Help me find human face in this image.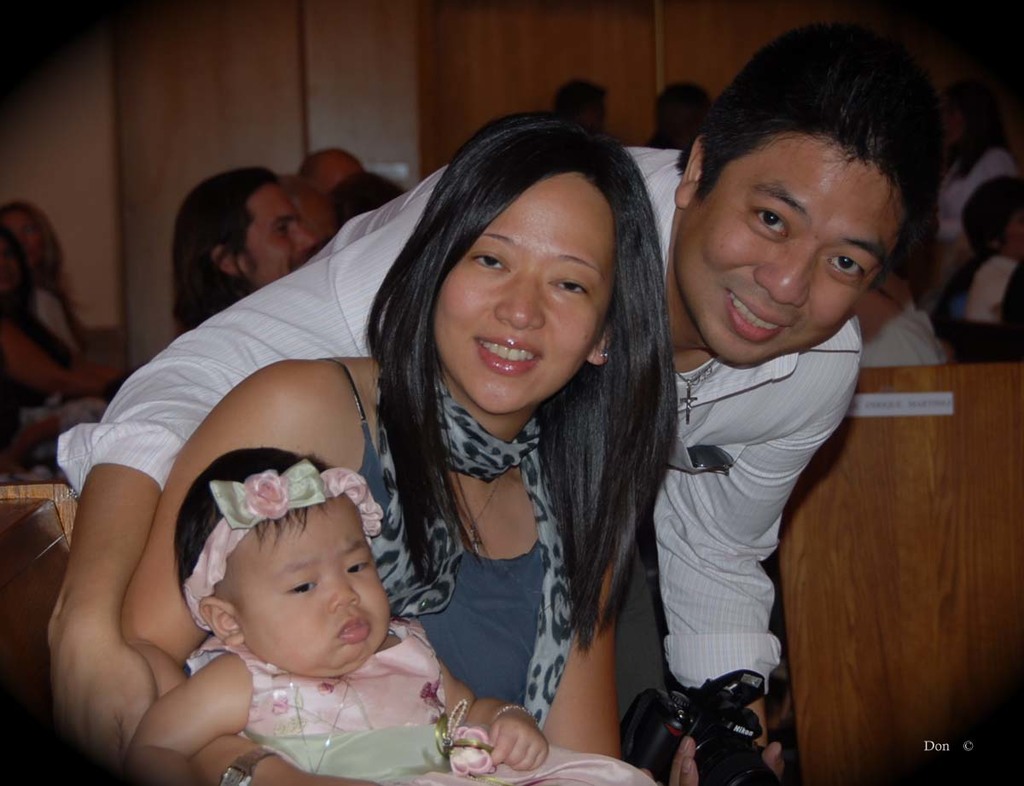
Found it: {"x1": 434, "y1": 176, "x2": 617, "y2": 415}.
